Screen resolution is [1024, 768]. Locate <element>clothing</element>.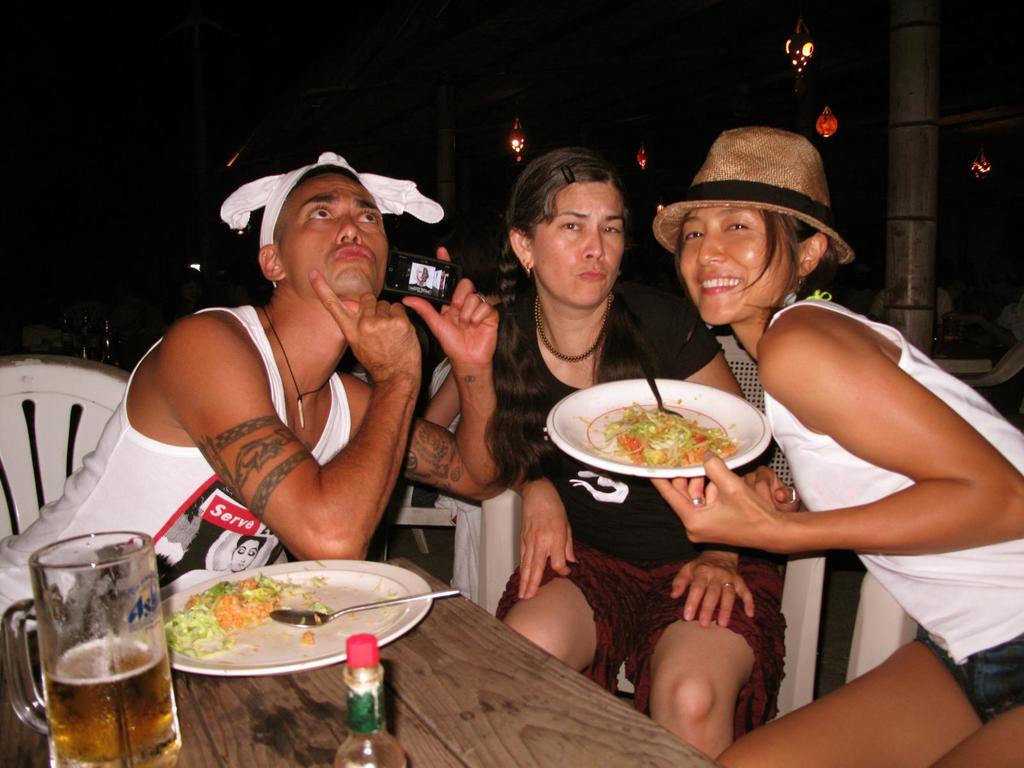
(x1=769, y1=300, x2=1023, y2=709).
